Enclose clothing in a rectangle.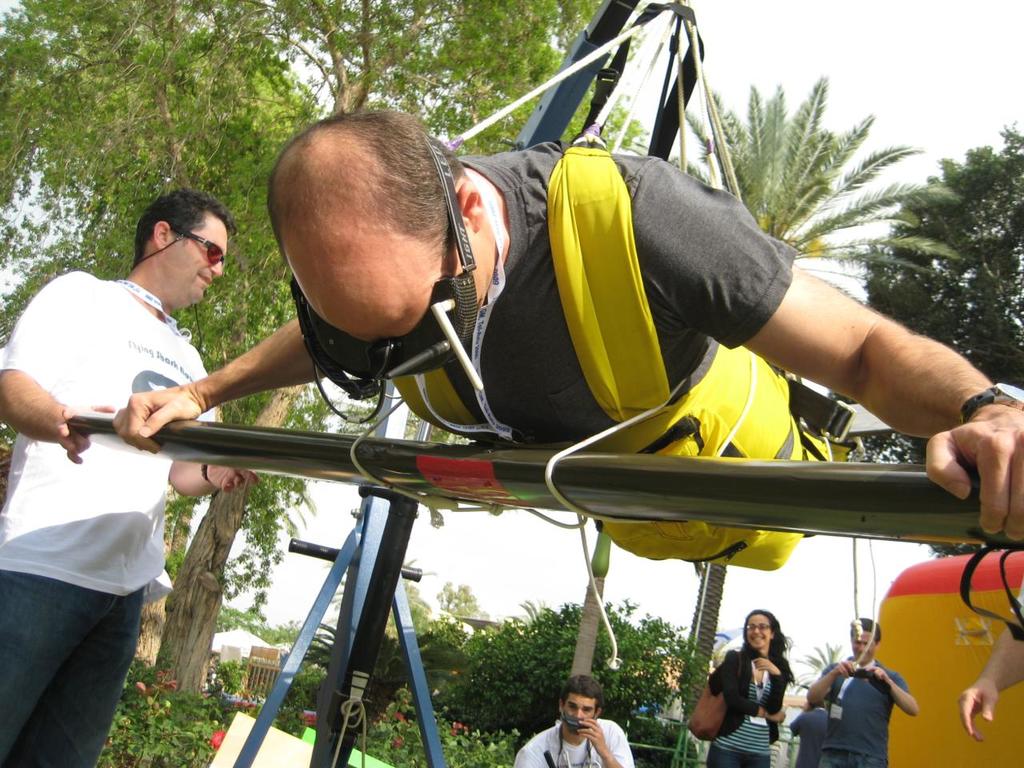
bbox=[809, 655, 907, 762].
